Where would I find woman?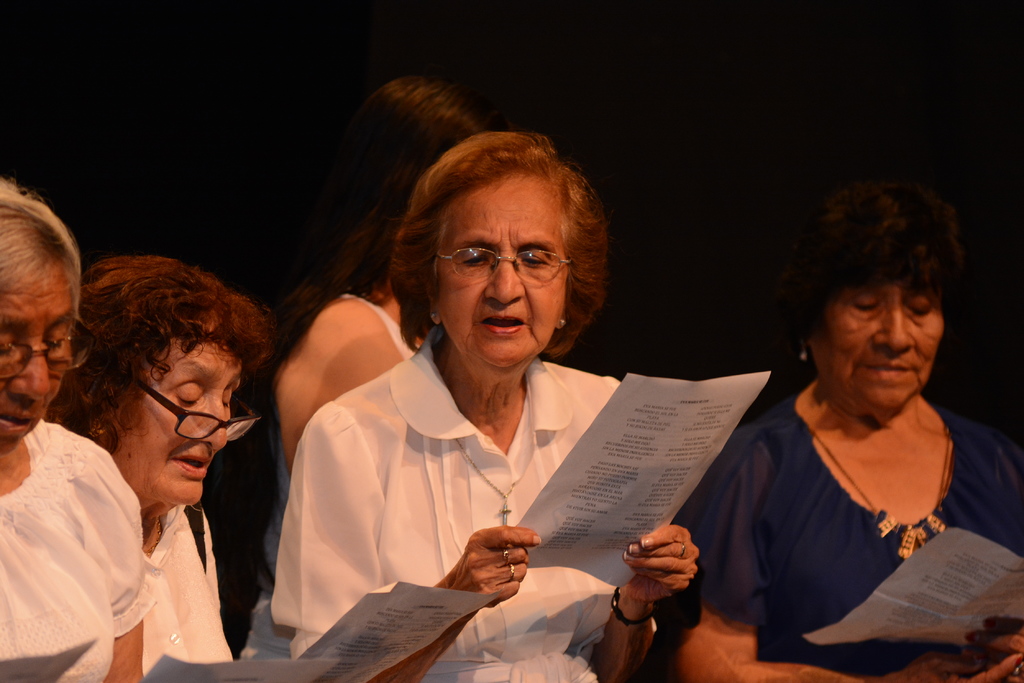
At 270,129,700,682.
